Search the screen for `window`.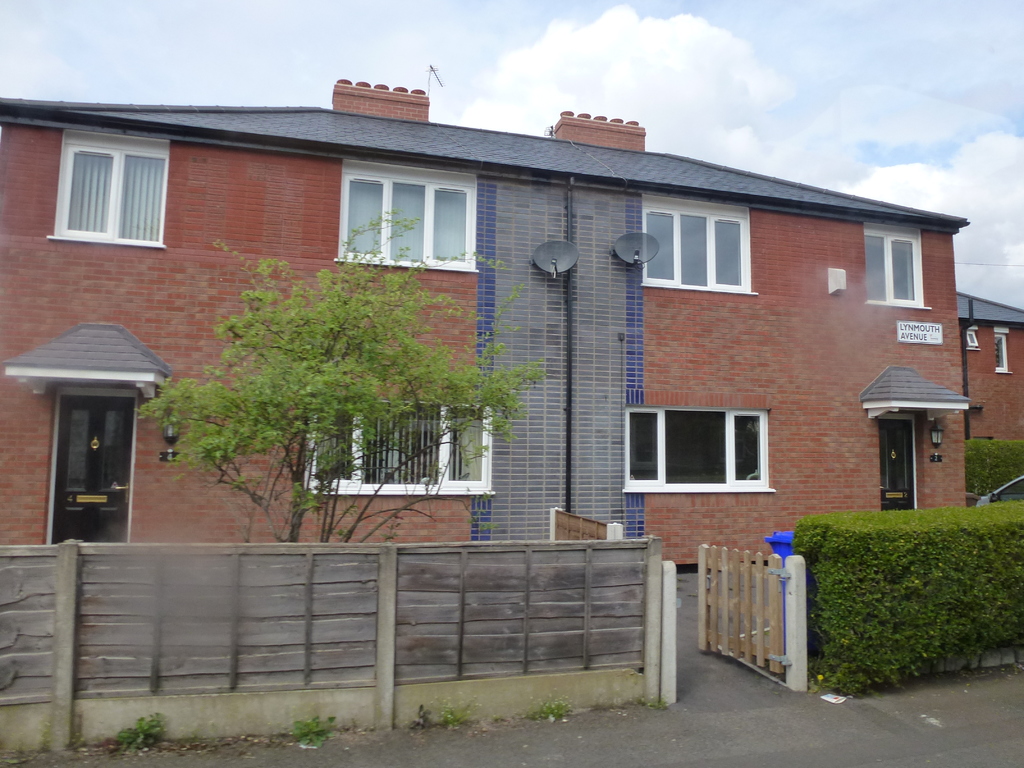
Found at [x1=332, y1=157, x2=480, y2=271].
